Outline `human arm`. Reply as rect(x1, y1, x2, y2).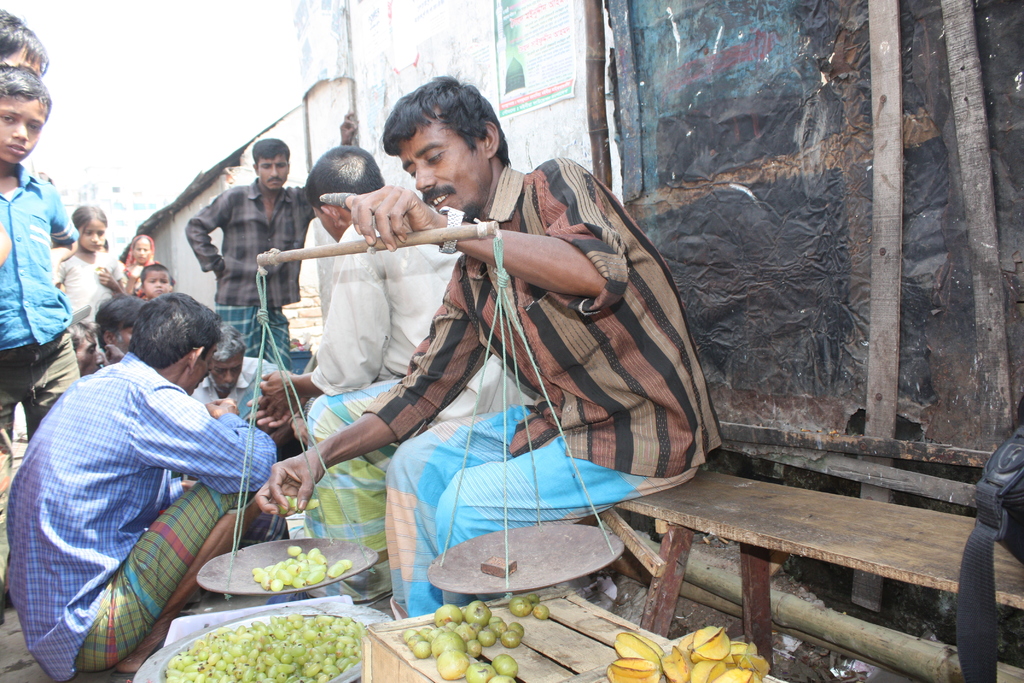
rect(342, 187, 631, 318).
